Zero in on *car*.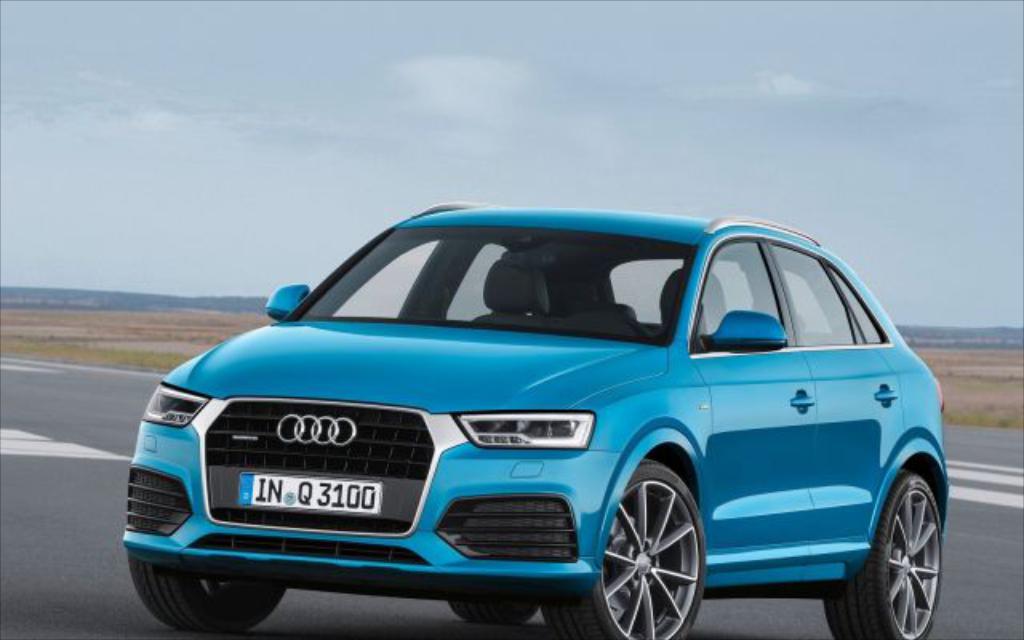
Zeroed in: rect(122, 195, 979, 639).
